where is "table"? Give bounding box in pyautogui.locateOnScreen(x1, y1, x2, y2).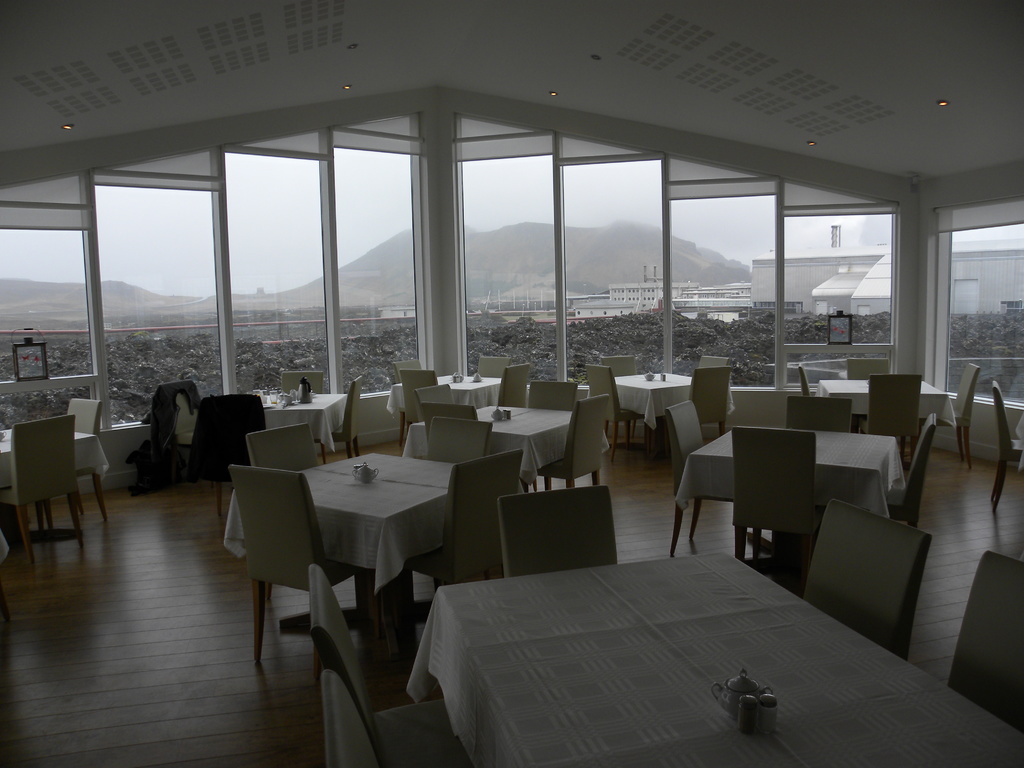
pyautogui.locateOnScreen(817, 376, 958, 428).
